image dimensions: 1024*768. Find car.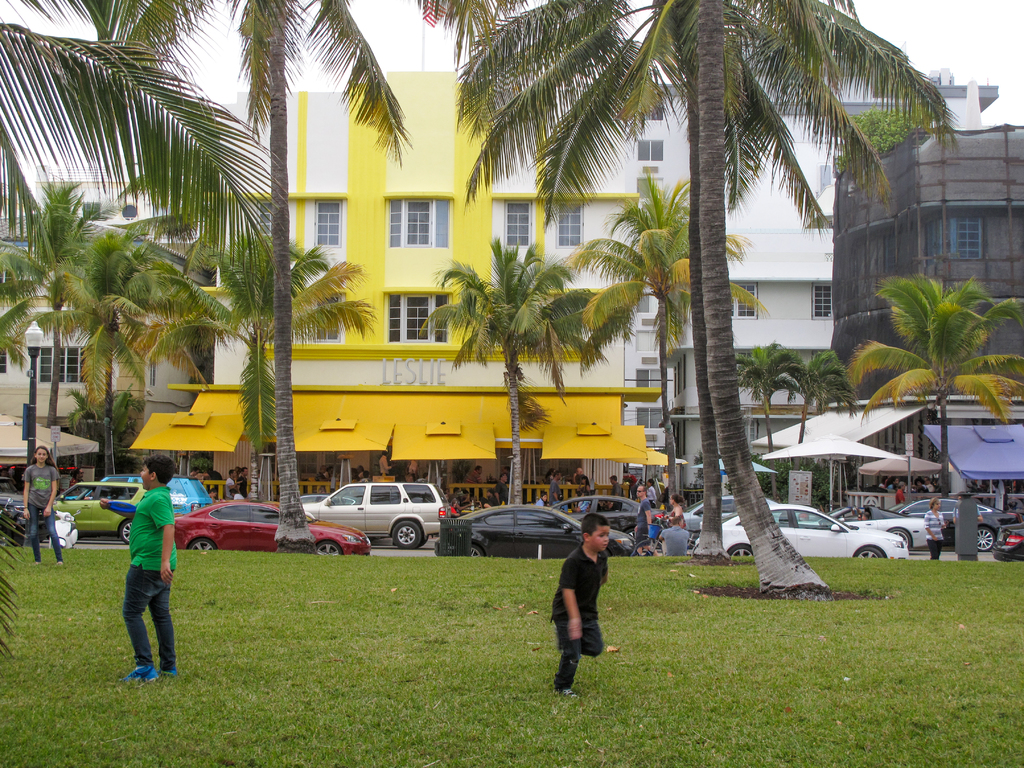
(x1=295, y1=473, x2=460, y2=554).
